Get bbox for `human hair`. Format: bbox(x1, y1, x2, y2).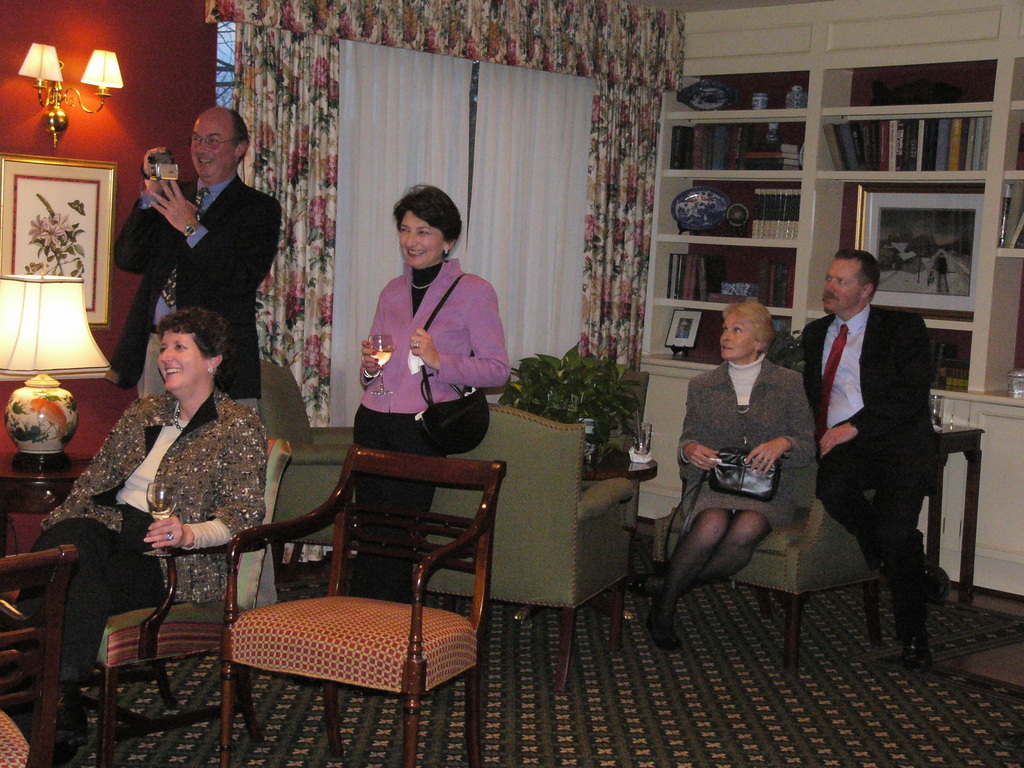
bbox(390, 184, 470, 262).
